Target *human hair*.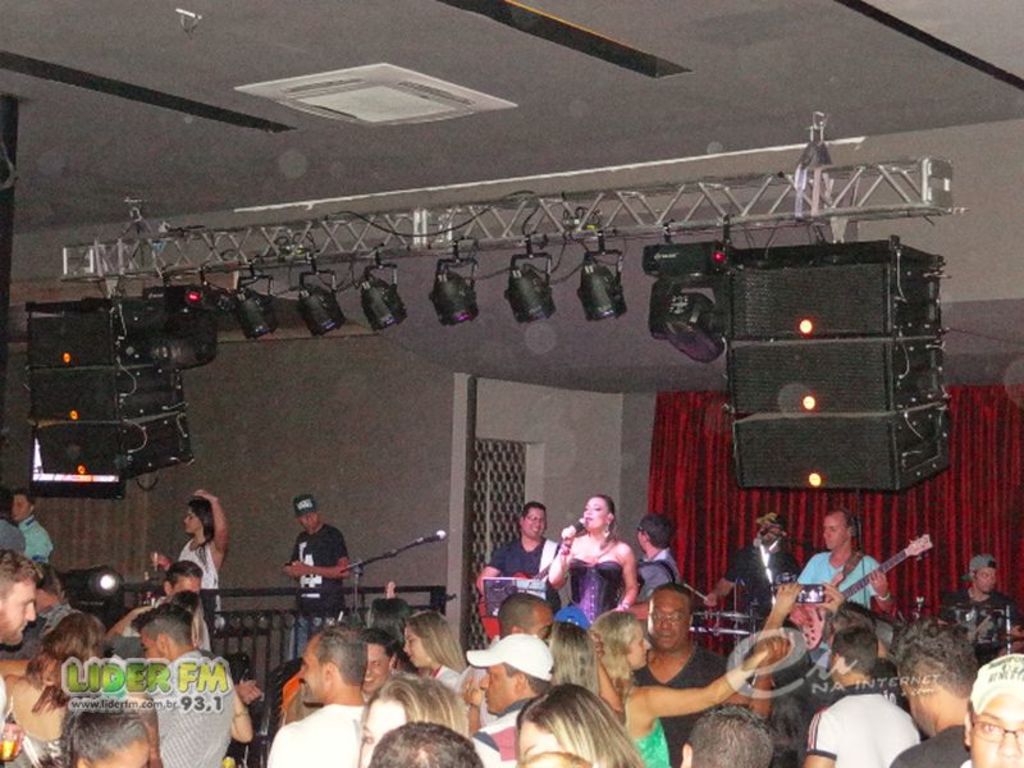
Target region: x1=369, y1=598, x2=412, y2=634.
